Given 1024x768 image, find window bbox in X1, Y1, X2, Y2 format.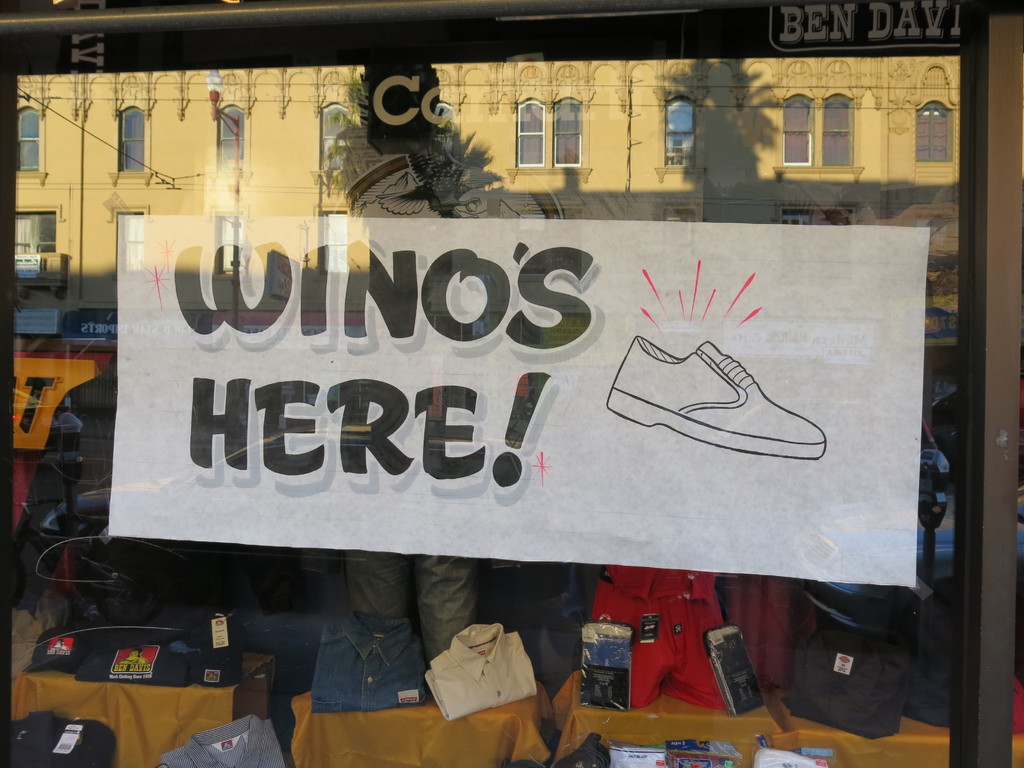
554, 98, 584, 166.
